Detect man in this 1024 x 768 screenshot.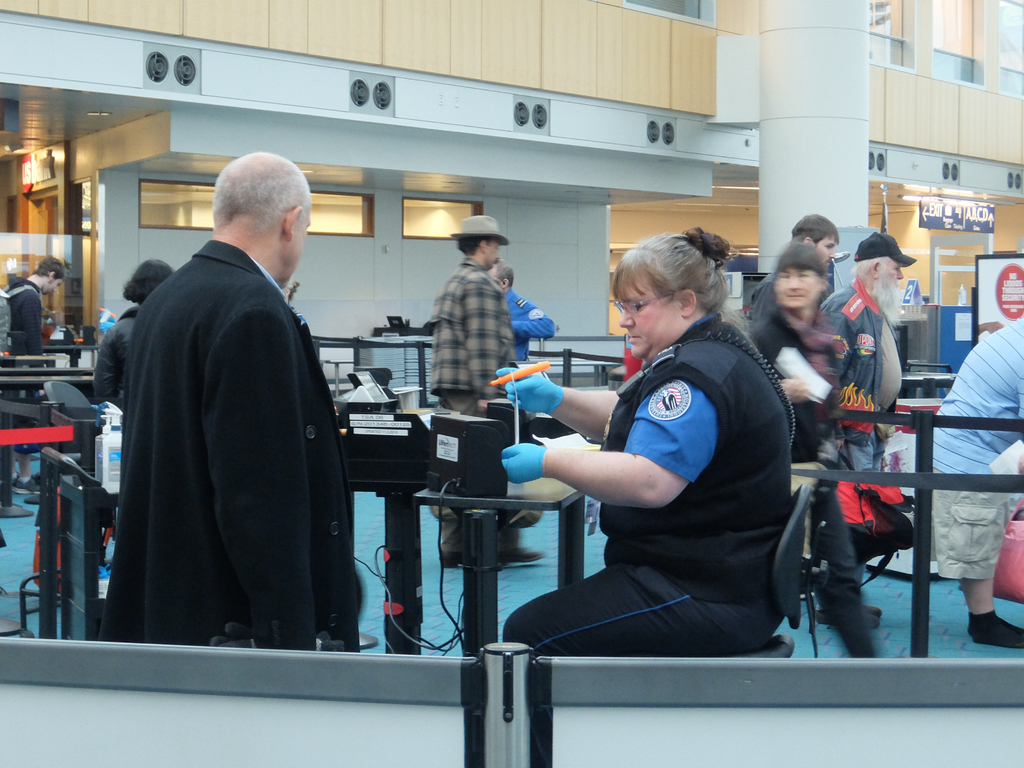
Detection: [left=429, top=209, right=560, bottom=568].
